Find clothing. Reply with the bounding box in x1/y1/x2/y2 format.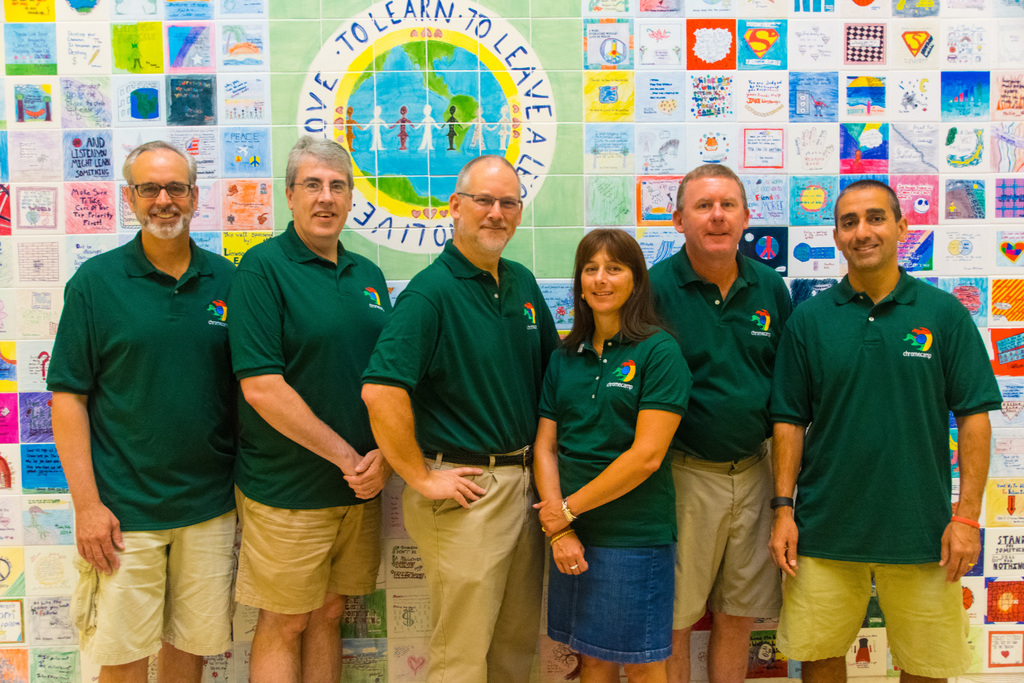
533/317/683/658.
